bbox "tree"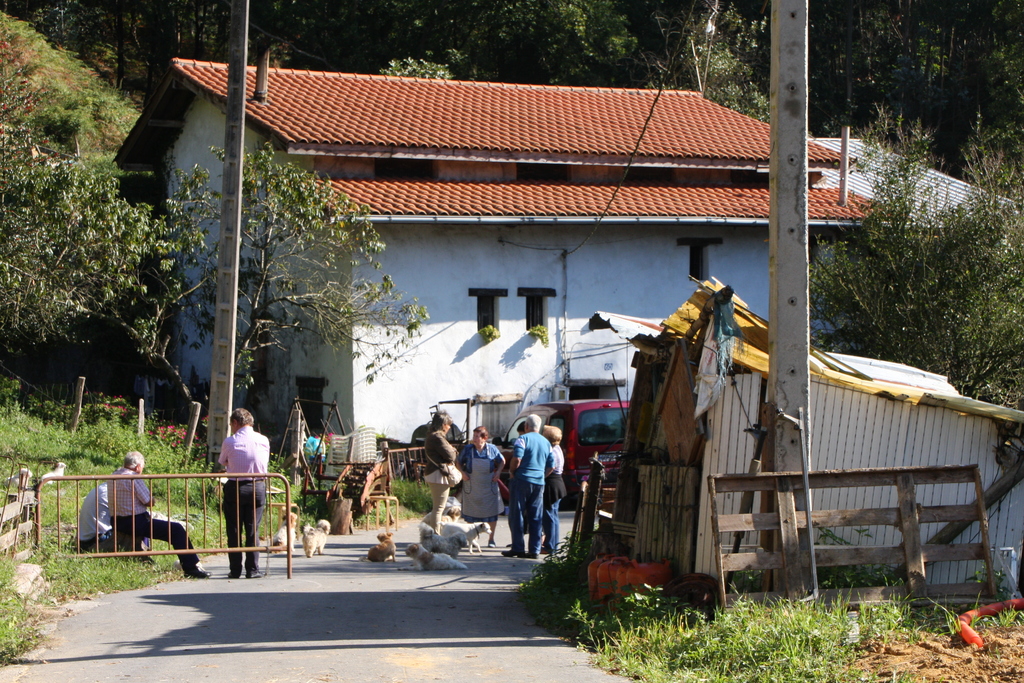
[805,115,1016,400]
